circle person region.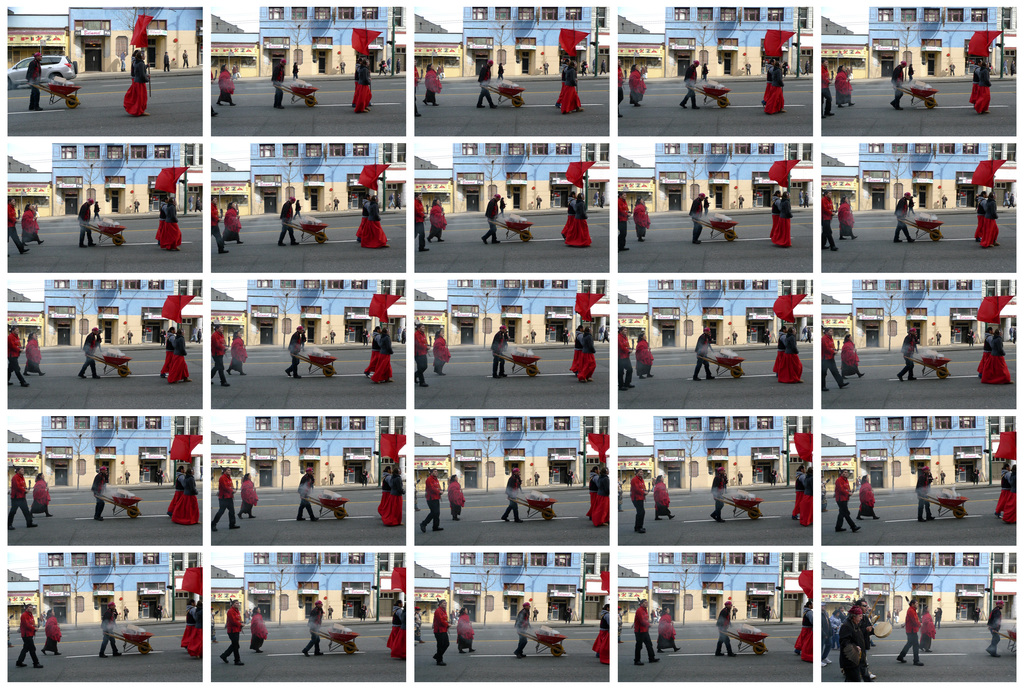
Region: (left=896, top=591, right=925, bottom=670).
